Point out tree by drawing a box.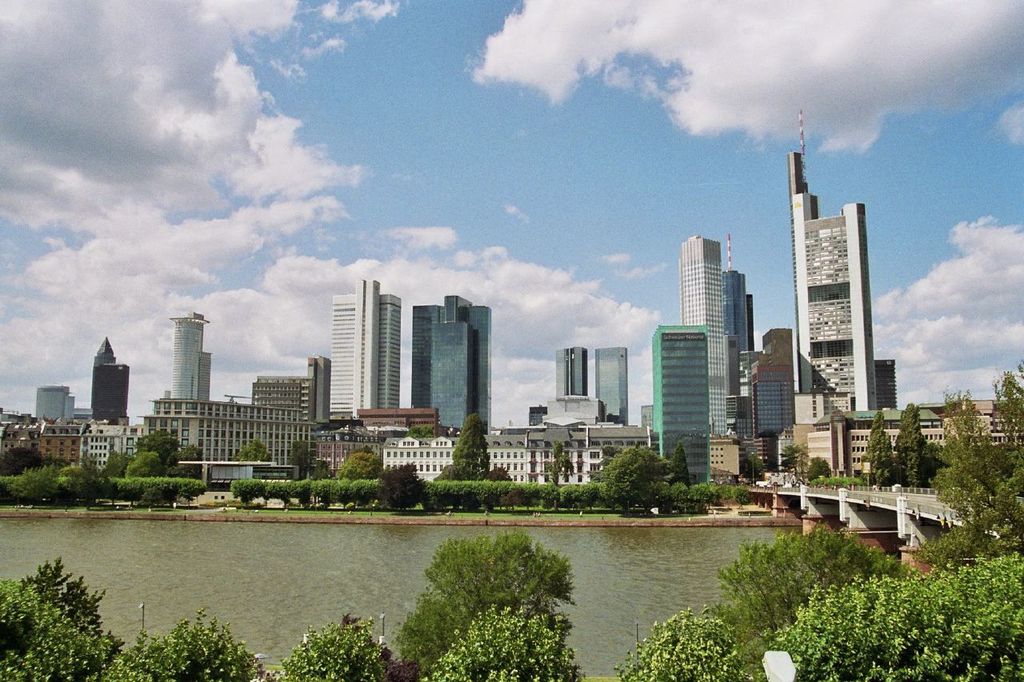
Rect(376, 523, 573, 681).
